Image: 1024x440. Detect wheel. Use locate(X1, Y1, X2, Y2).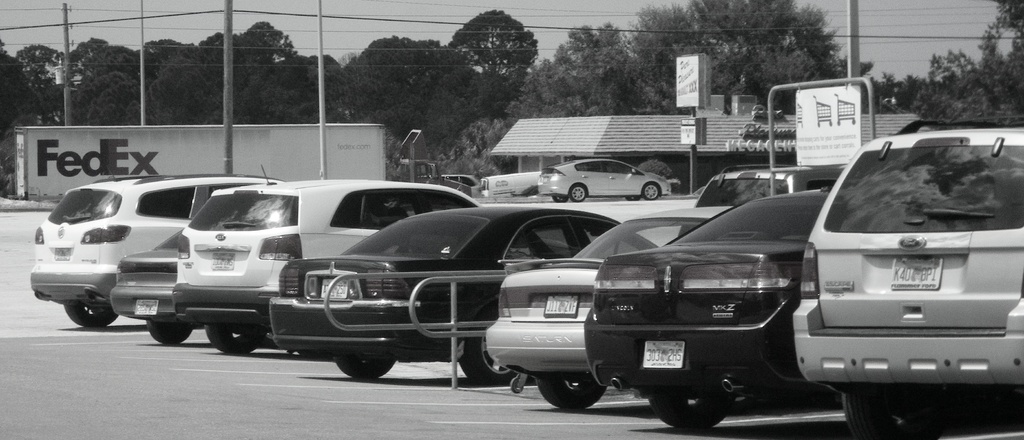
locate(204, 330, 266, 352).
